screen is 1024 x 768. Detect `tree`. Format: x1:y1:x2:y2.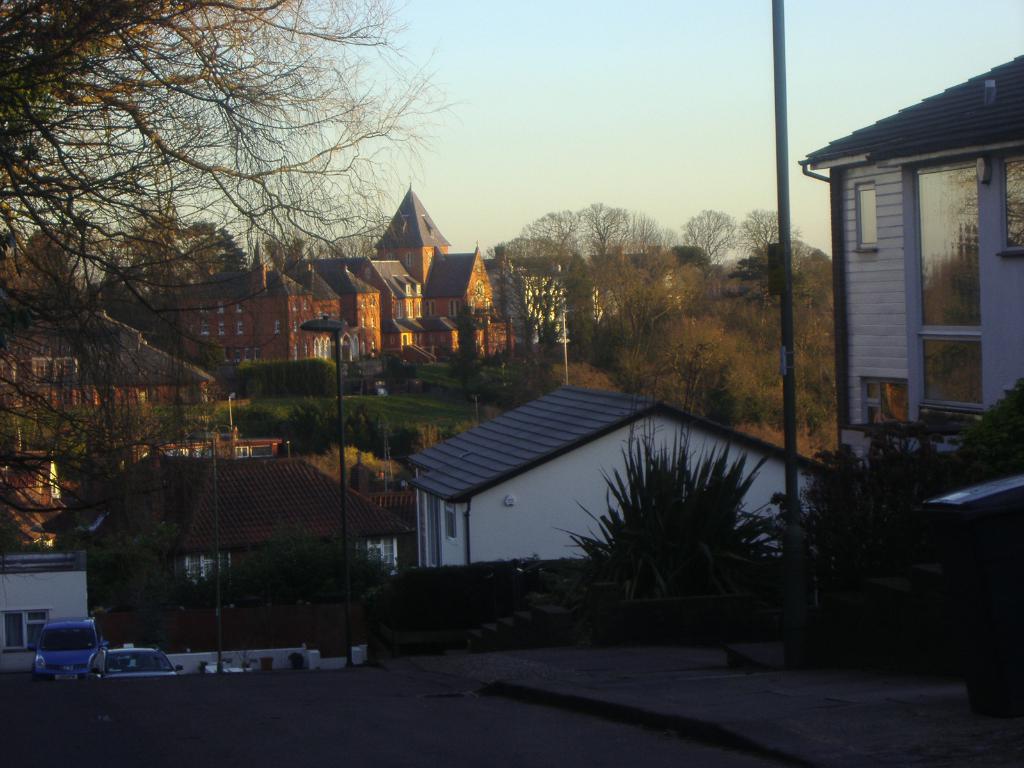
172:214:237:276.
